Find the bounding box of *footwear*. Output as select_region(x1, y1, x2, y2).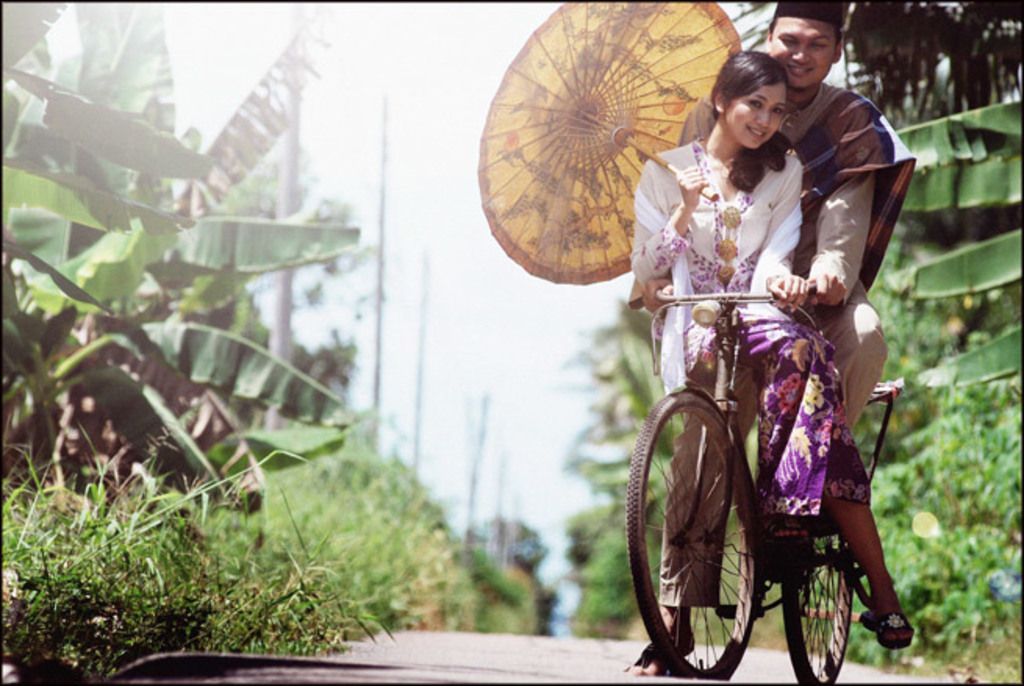
select_region(854, 603, 911, 650).
